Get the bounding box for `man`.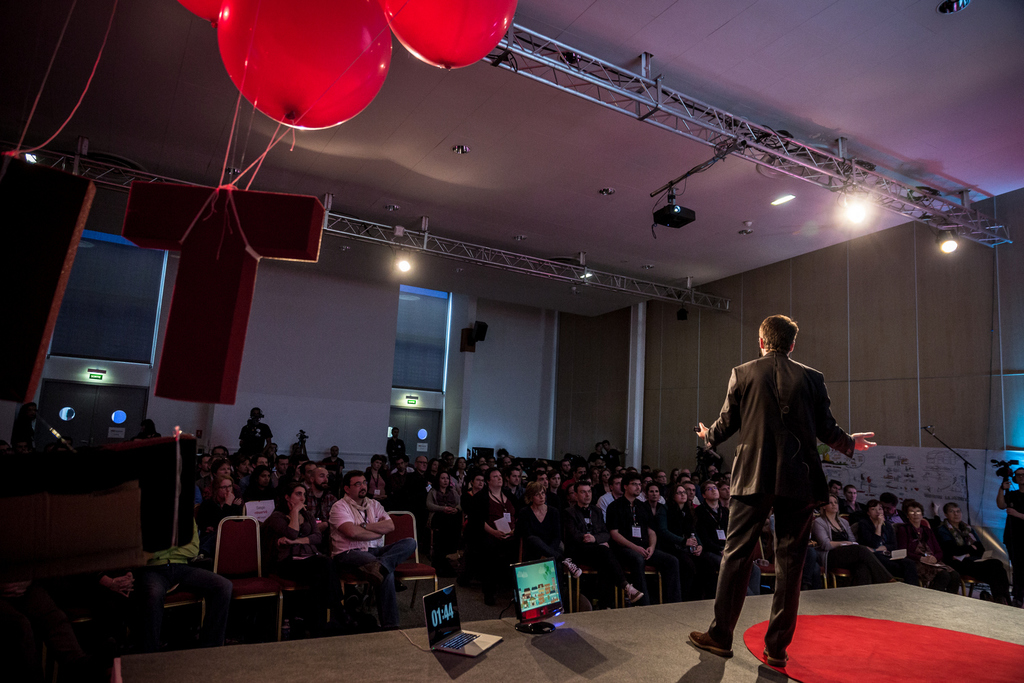
{"left": 241, "top": 408, "right": 274, "bottom": 449}.
